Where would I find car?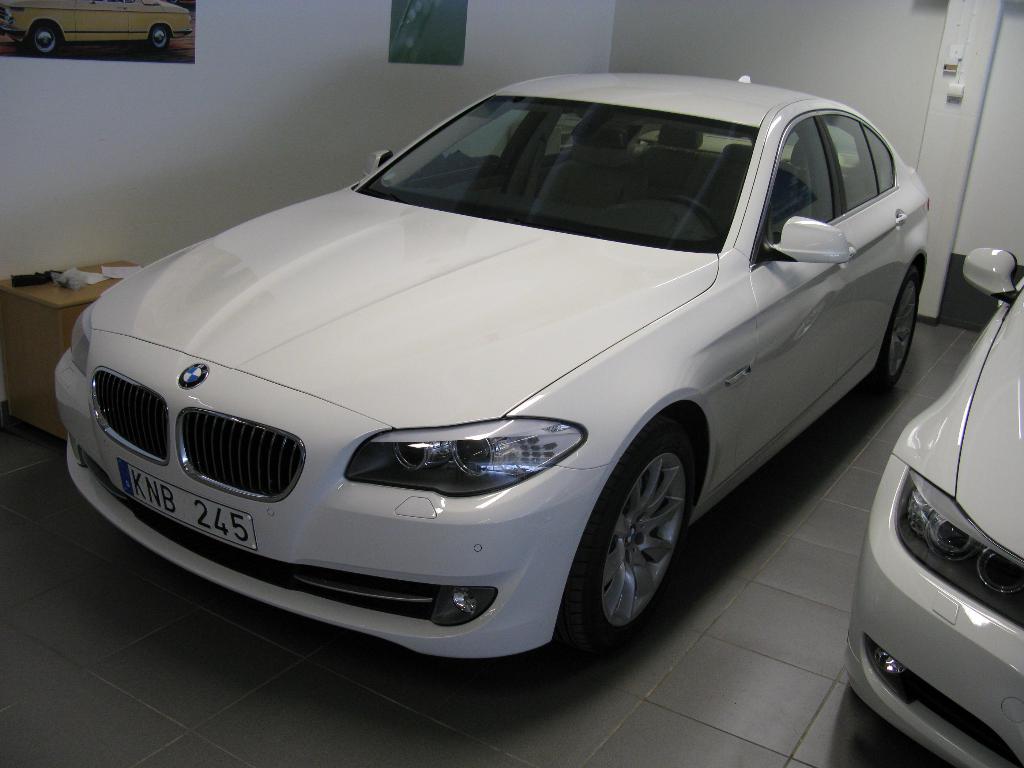
At bbox=(840, 252, 1023, 767).
